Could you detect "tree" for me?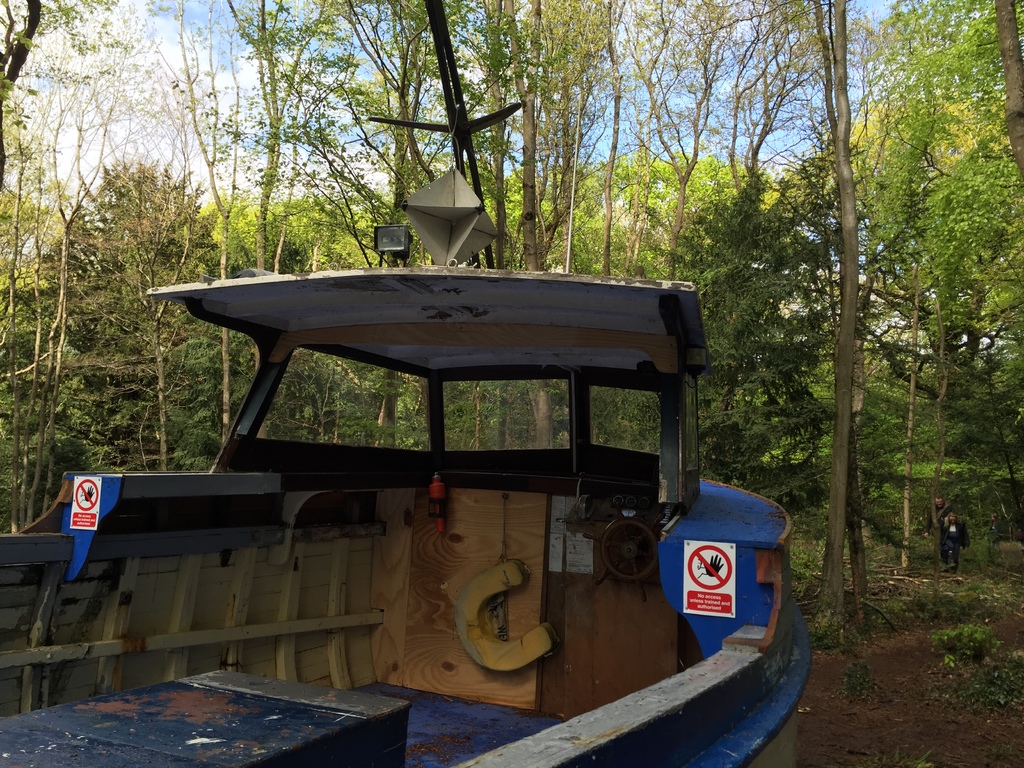
Detection result: bbox=[694, 189, 806, 476].
